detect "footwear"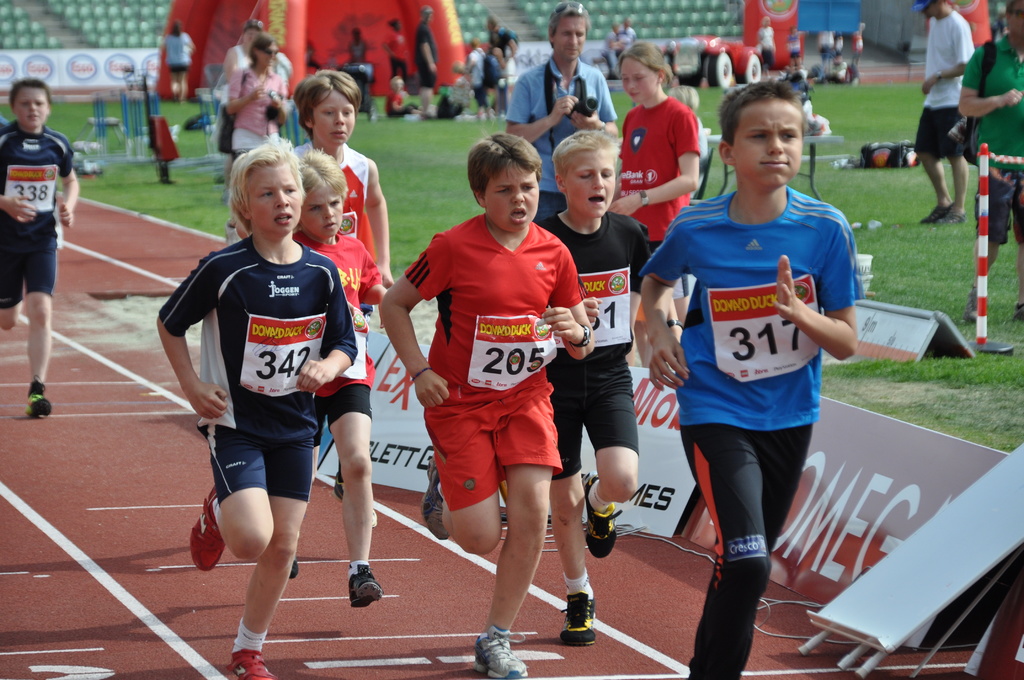
x1=583, y1=476, x2=624, y2=560
